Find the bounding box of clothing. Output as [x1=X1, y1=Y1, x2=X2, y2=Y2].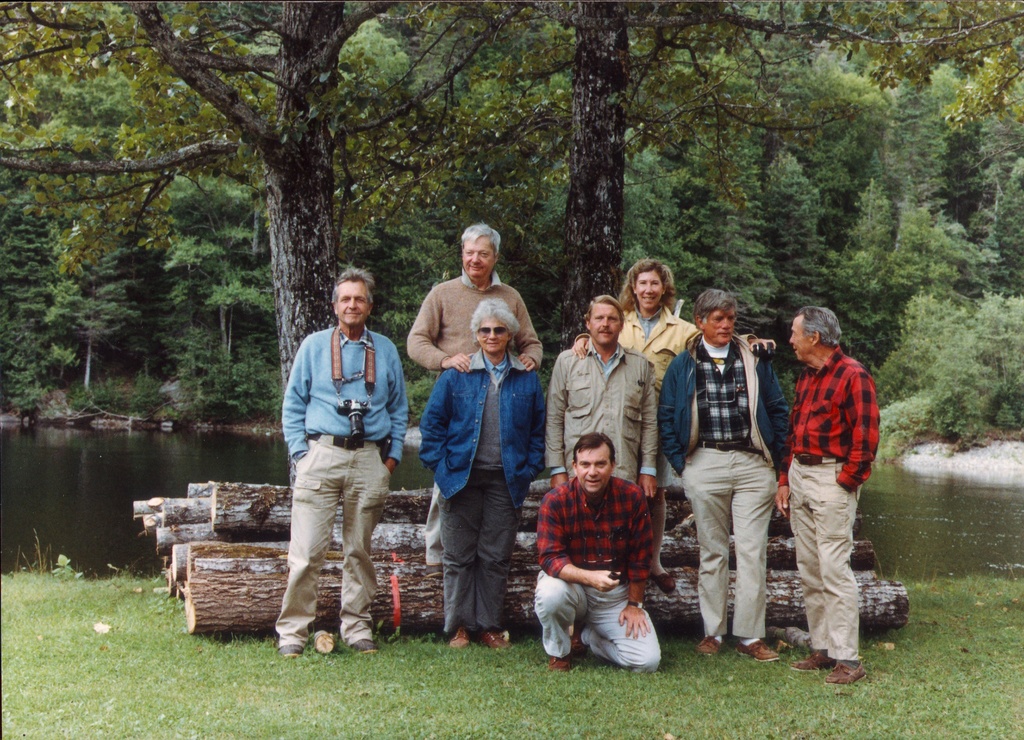
[x1=655, y1=331, x2=781, y2=647].
